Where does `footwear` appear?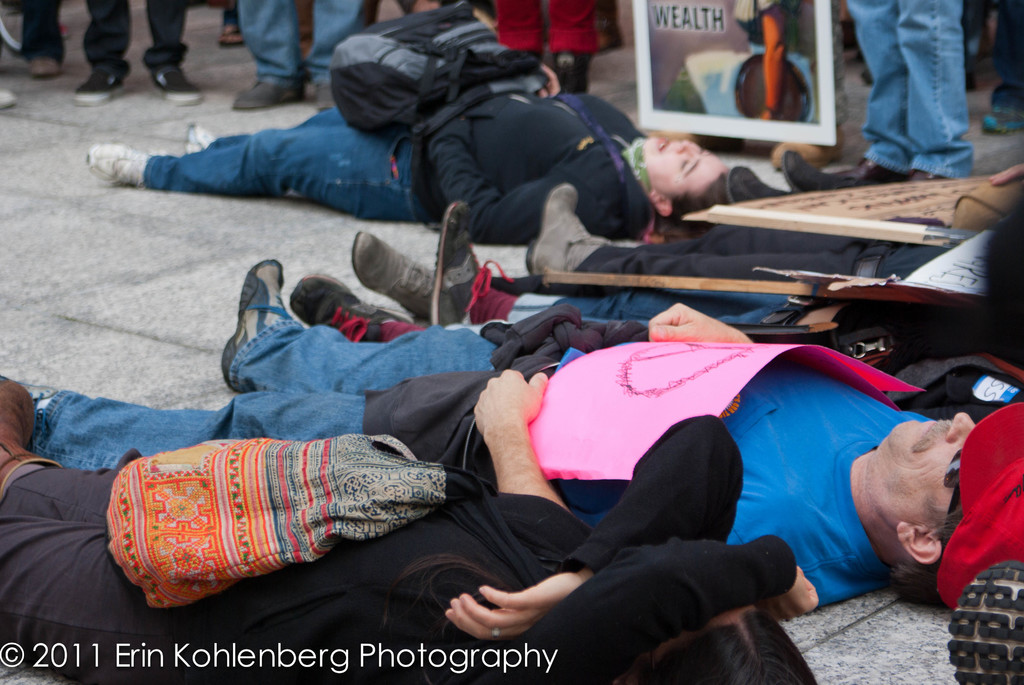
Appears at 315, 74, 339, 114.
